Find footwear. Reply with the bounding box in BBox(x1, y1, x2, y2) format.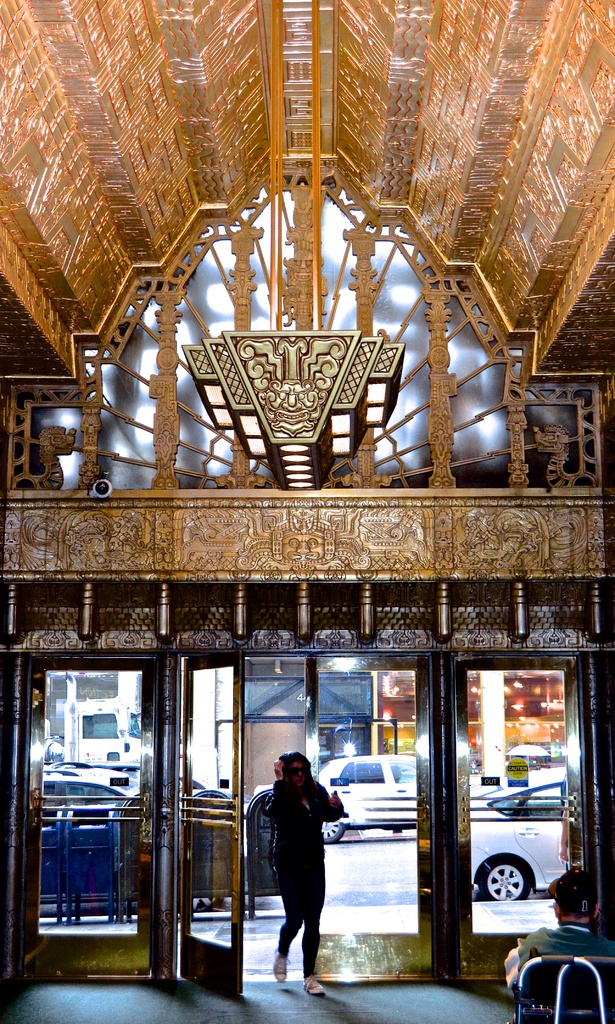
BBox(302, 976, 326, 995).
